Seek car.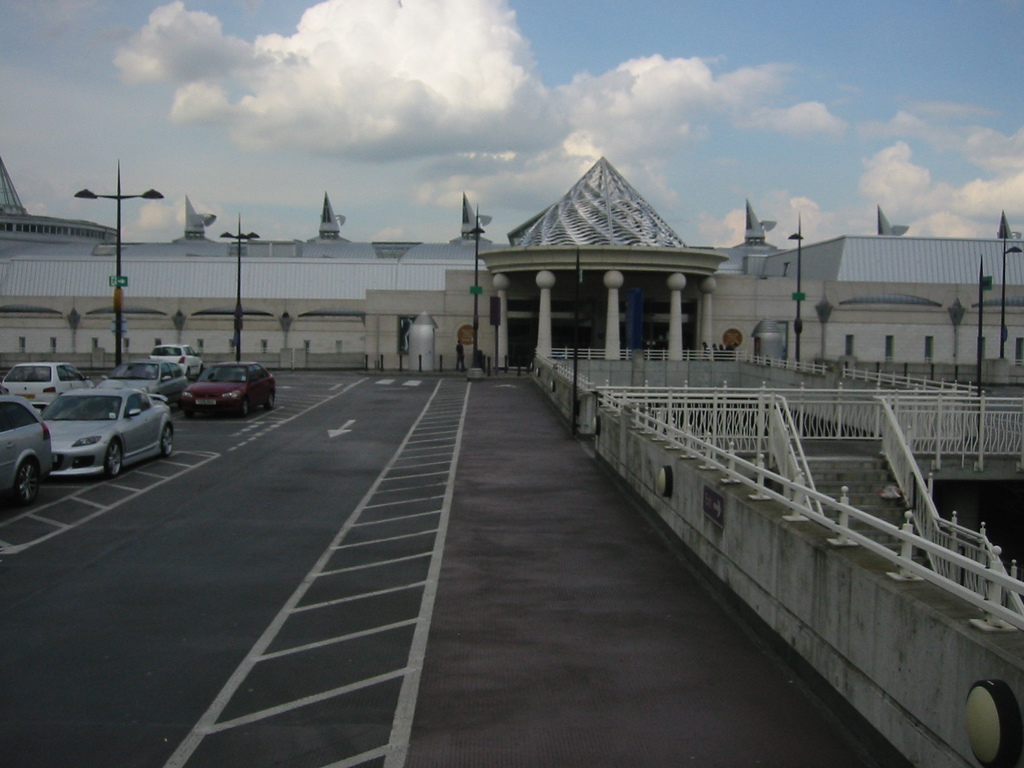
region(148, 348, 204, 378).
